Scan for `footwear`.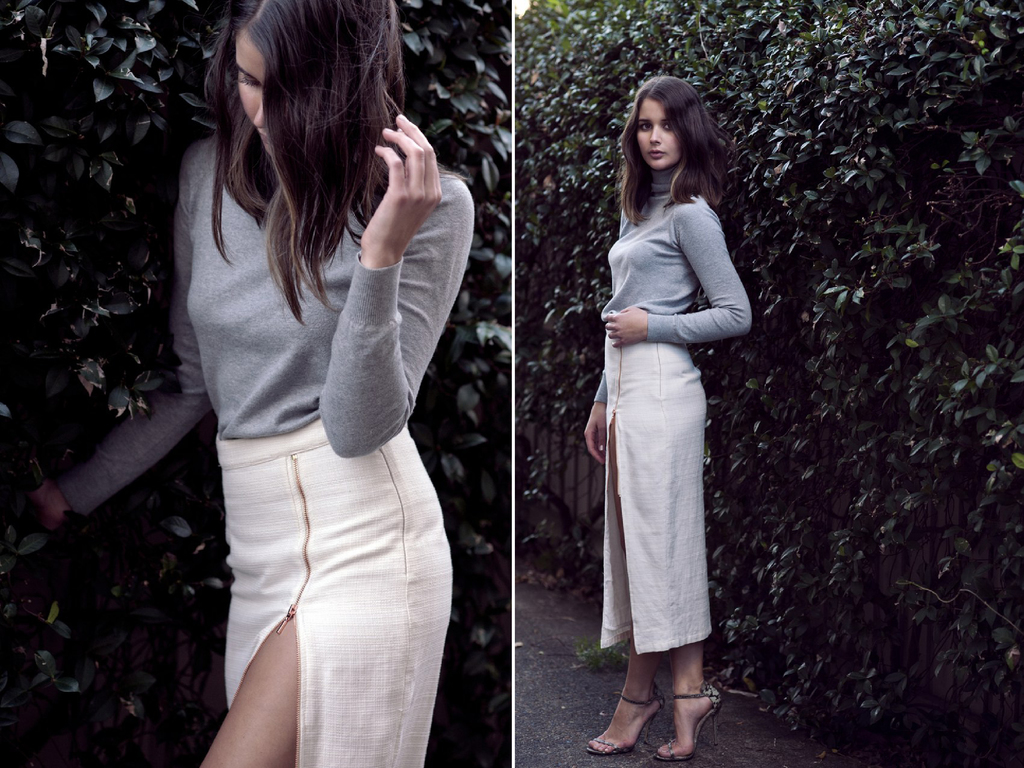
Scan result: (left=657, top=680, right=721, bottom=764).
